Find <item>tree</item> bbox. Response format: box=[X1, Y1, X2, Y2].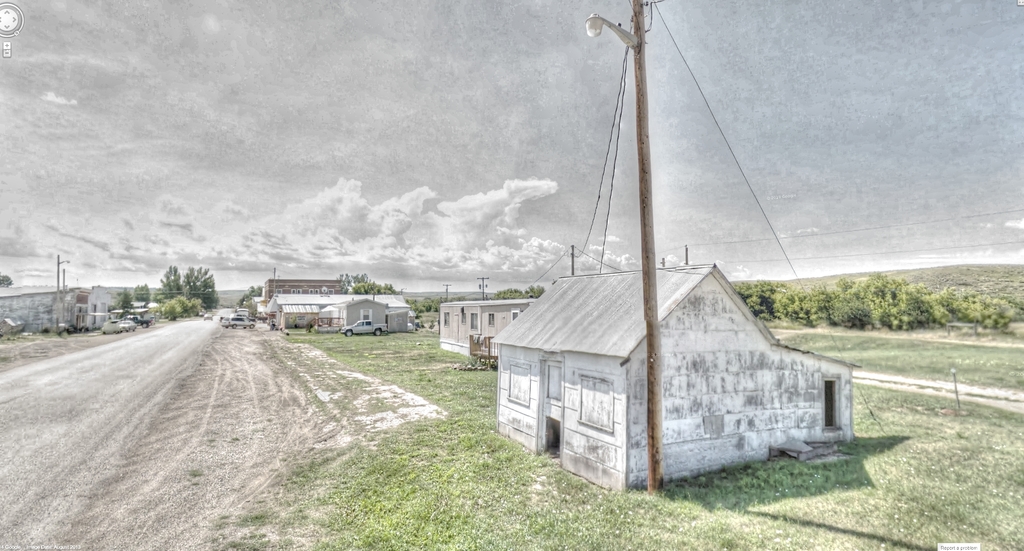
box=[335, 270, 394, 292].
